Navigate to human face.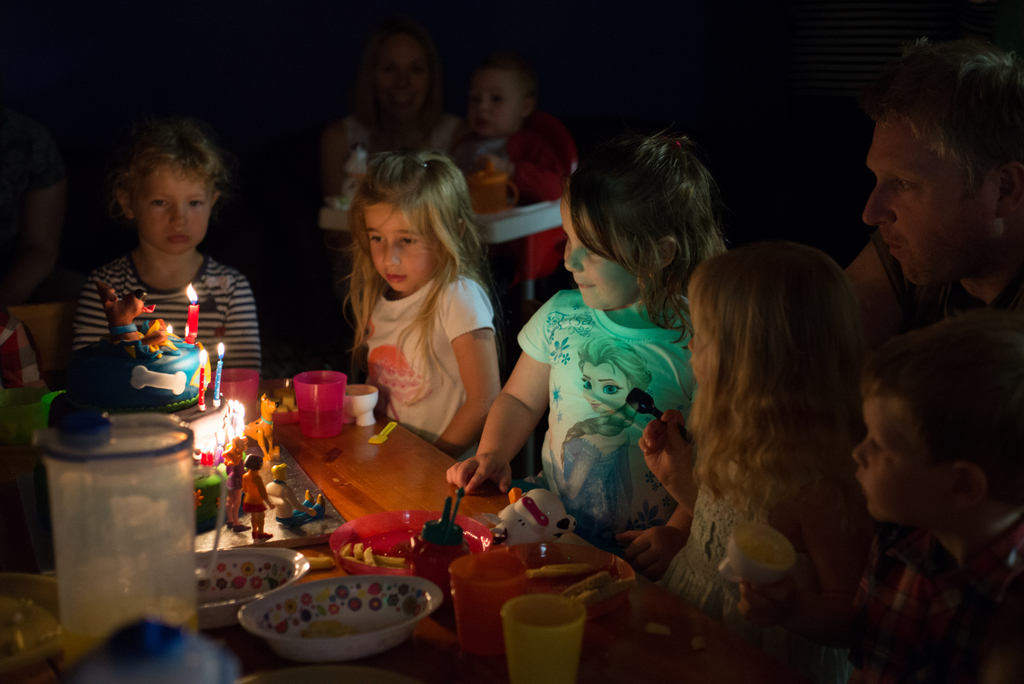
Navigation target: 364, 203, 436, 293.
